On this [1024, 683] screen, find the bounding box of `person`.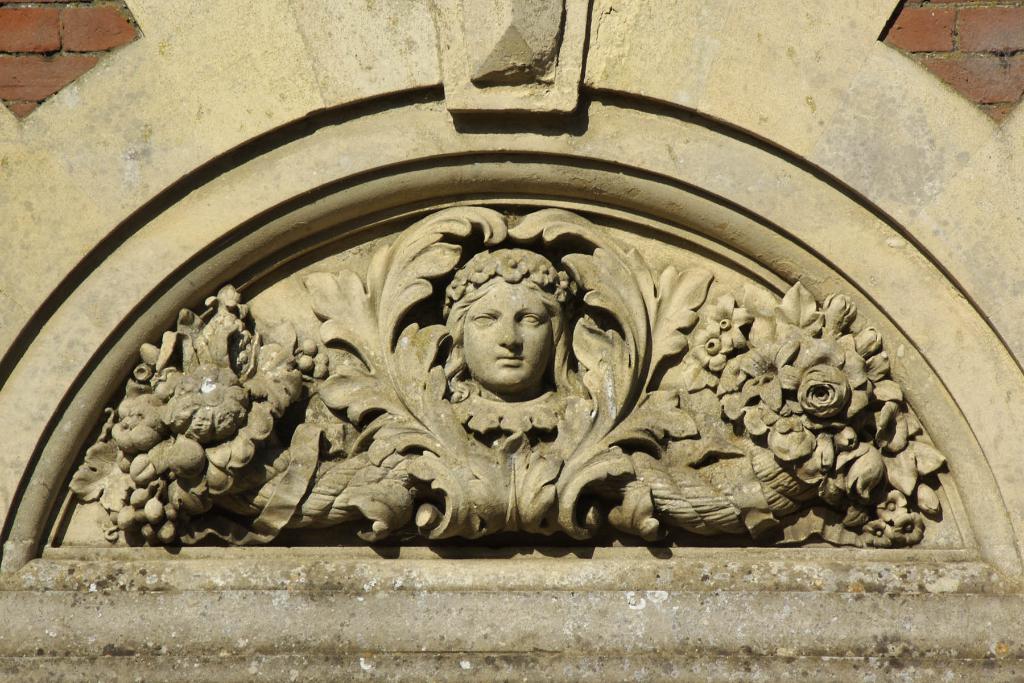
Bounding box: Rect(441, 240, 586, 425).
